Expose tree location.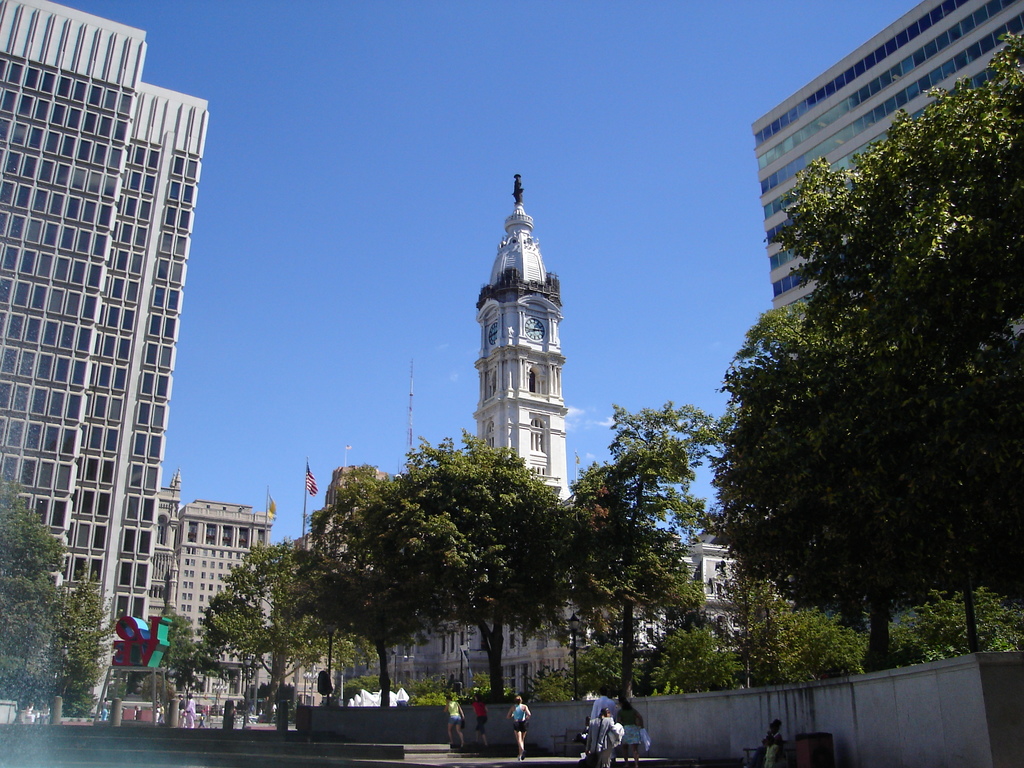
Exposed at 179:540:372:733.
